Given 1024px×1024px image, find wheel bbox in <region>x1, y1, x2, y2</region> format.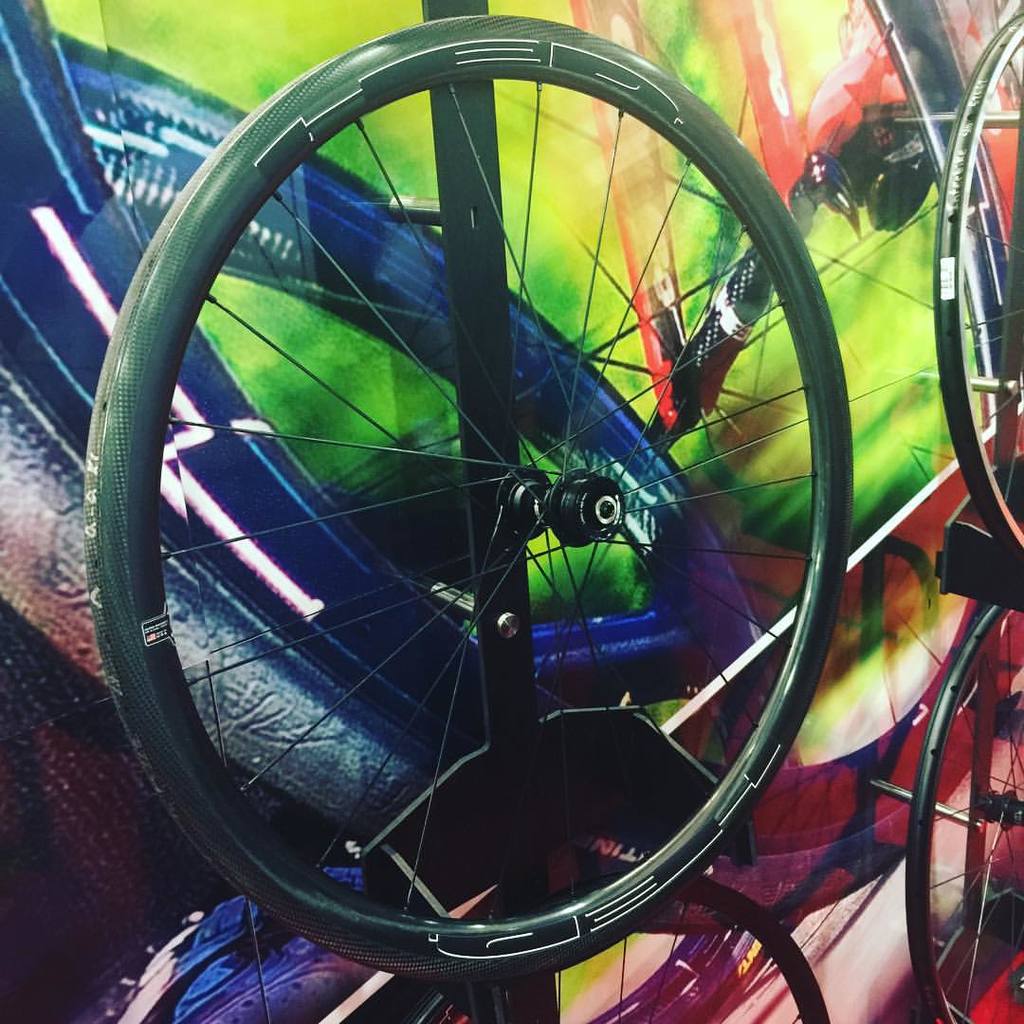
<region>894, 604, 1023, 1023</region>.
